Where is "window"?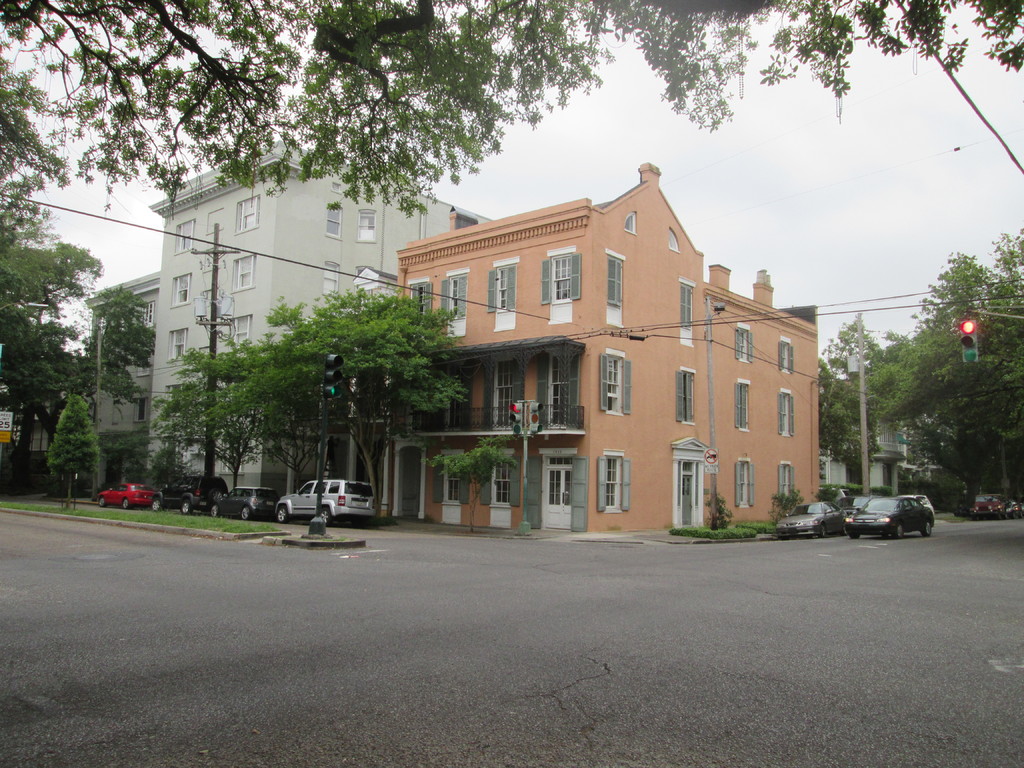
detection(325, 263, 340, 296).
